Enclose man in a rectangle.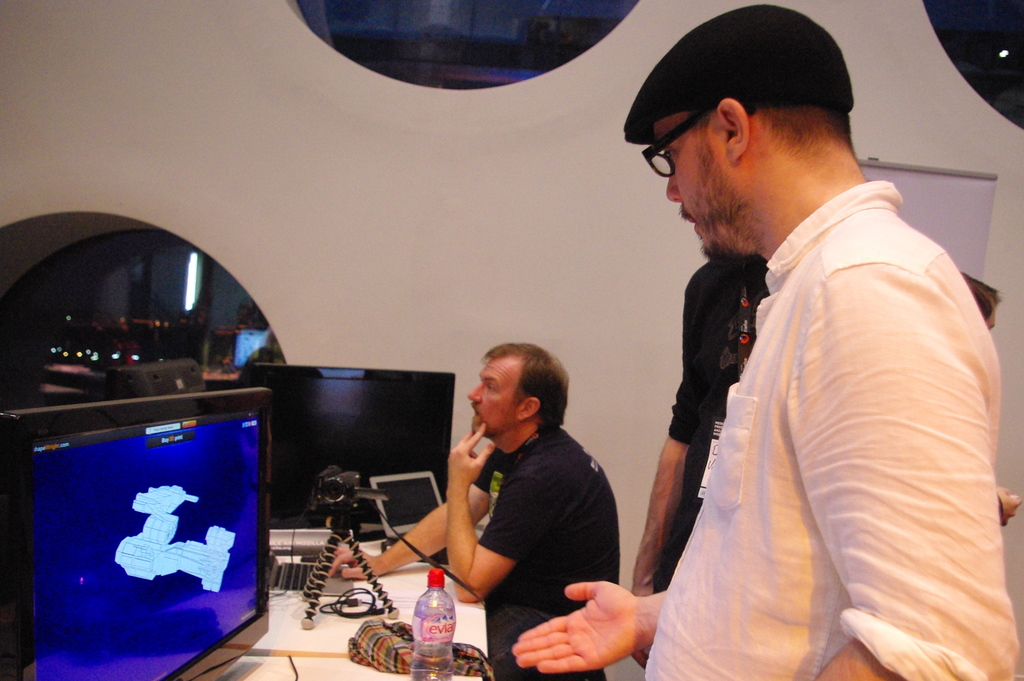
<region>501, 6, 1017, 677</region>.
